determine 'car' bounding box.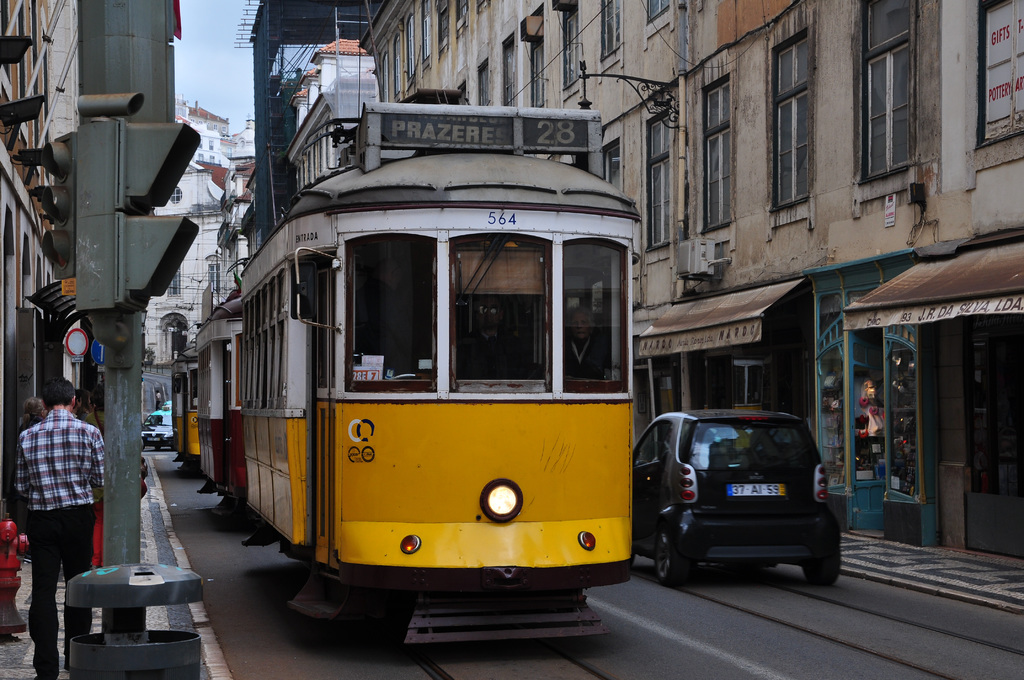
Determined: left=644, top=409, right=838, bottom=596.
